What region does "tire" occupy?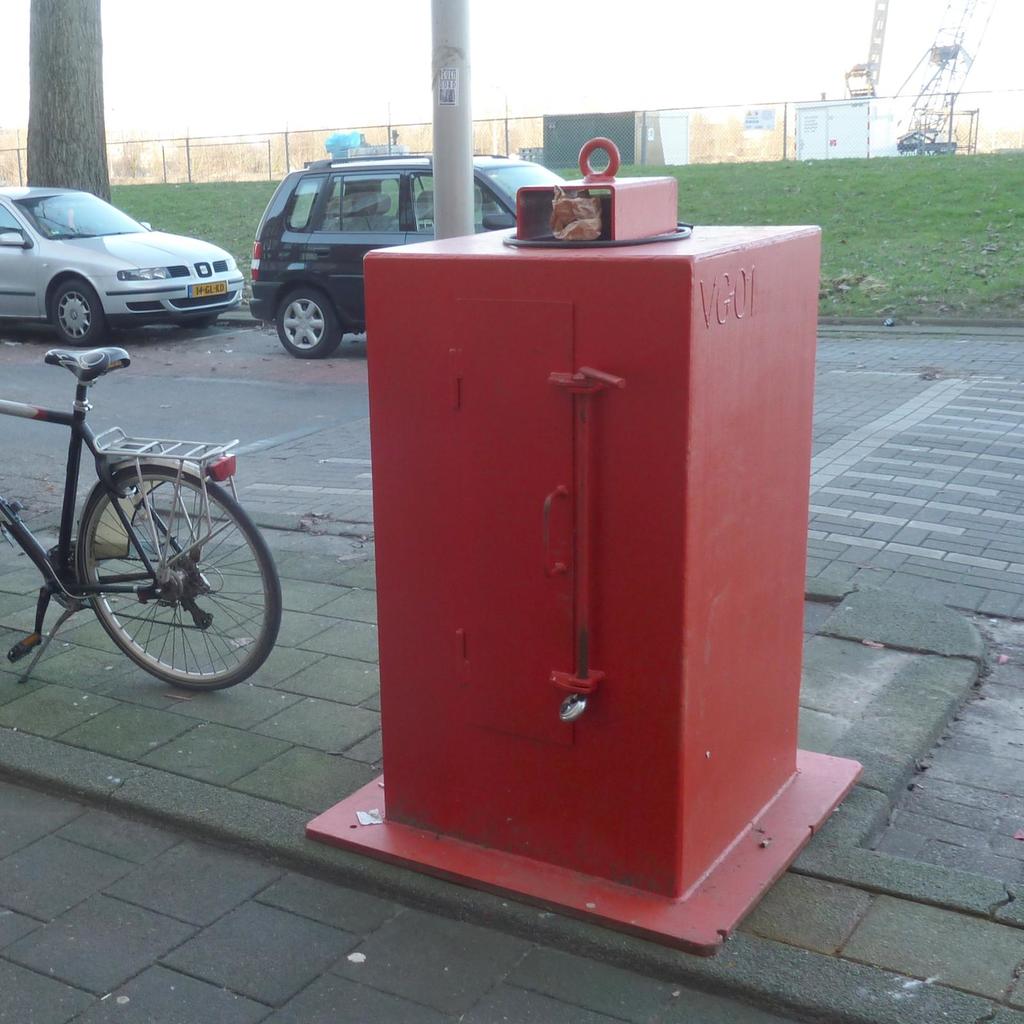
[left=281, top=285, right=342, bottom=355].
